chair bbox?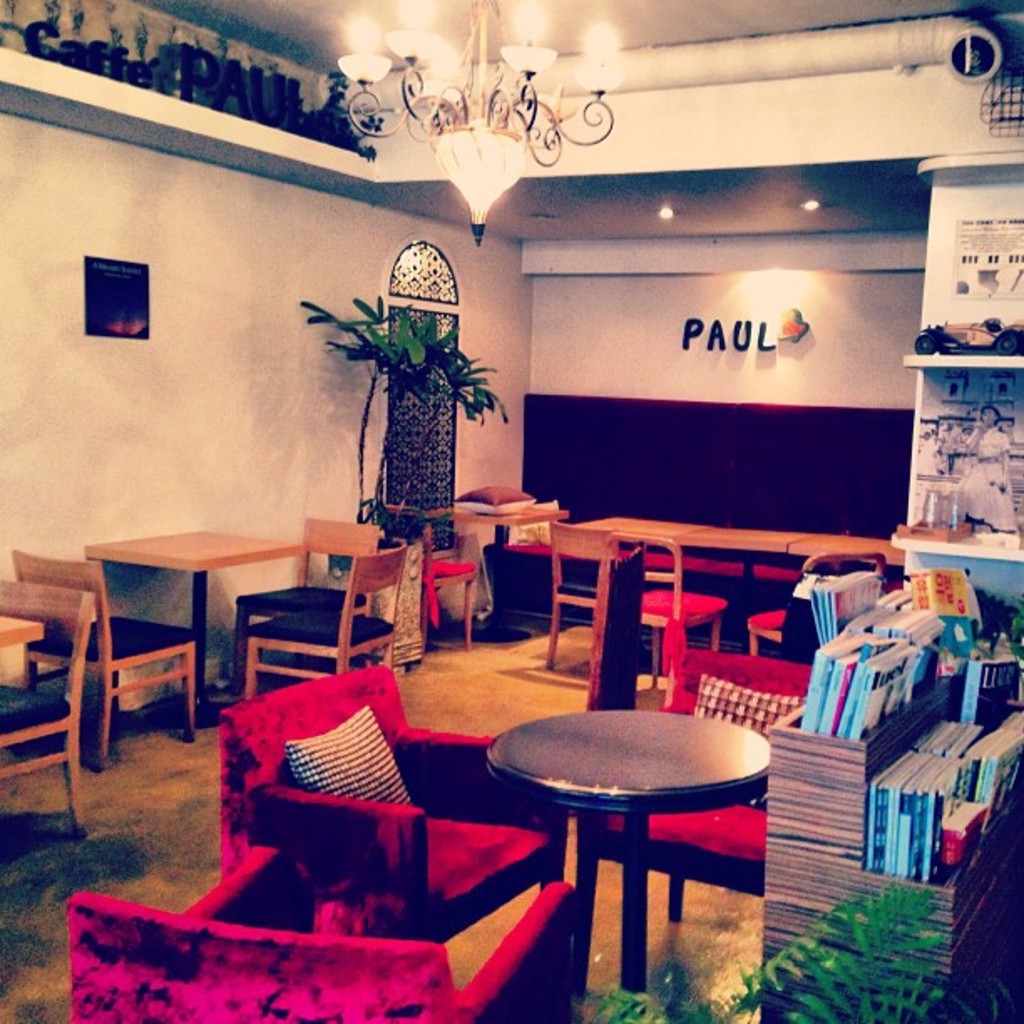
BBox(609, 524, 731, 693)
